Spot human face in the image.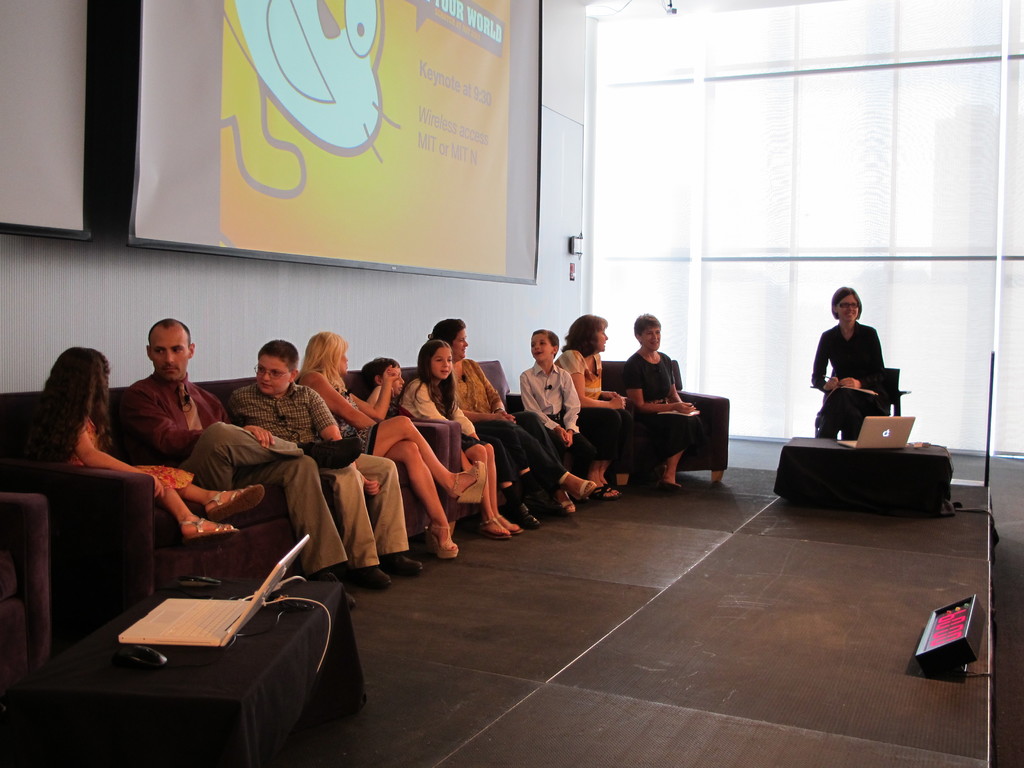
human face found at rect(835, 291, 861, 324).
